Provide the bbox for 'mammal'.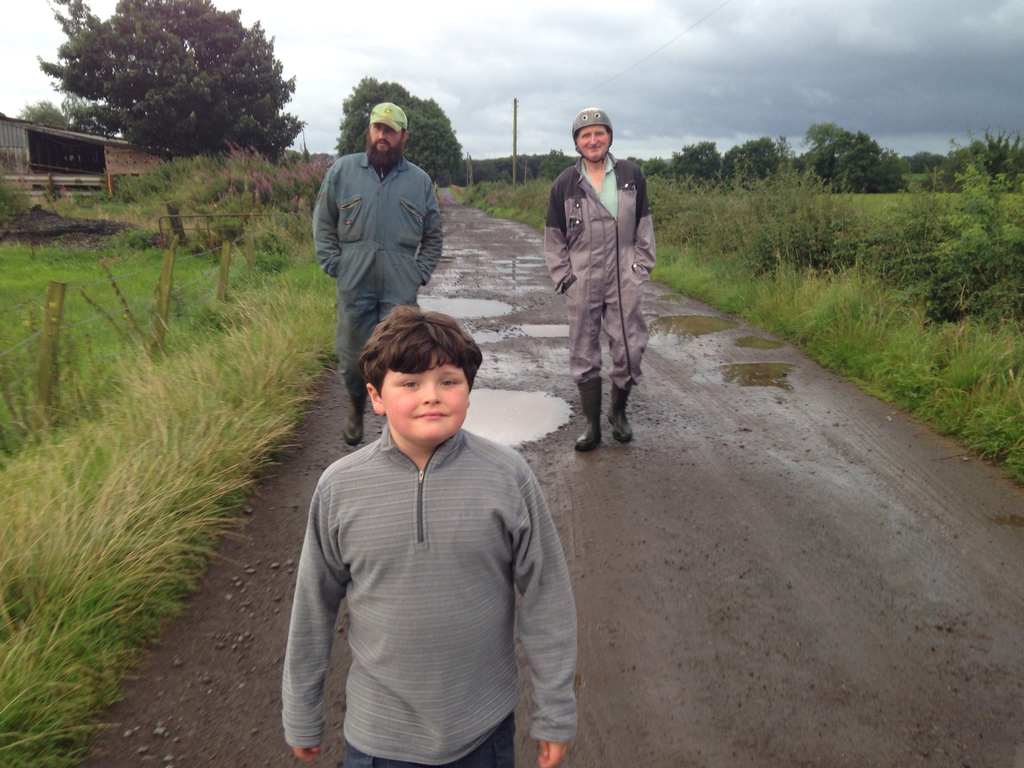
bbox=[546, 109, 646, 452].
